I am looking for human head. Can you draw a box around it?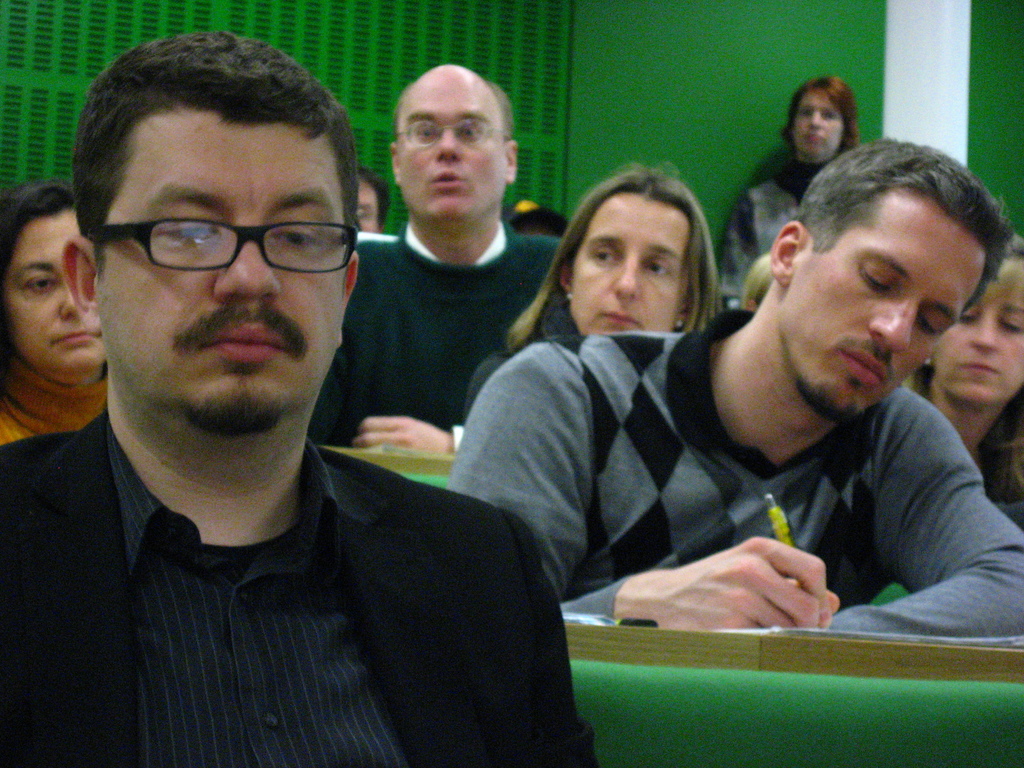
Sure, the bounding box is 93,67,351,448.
